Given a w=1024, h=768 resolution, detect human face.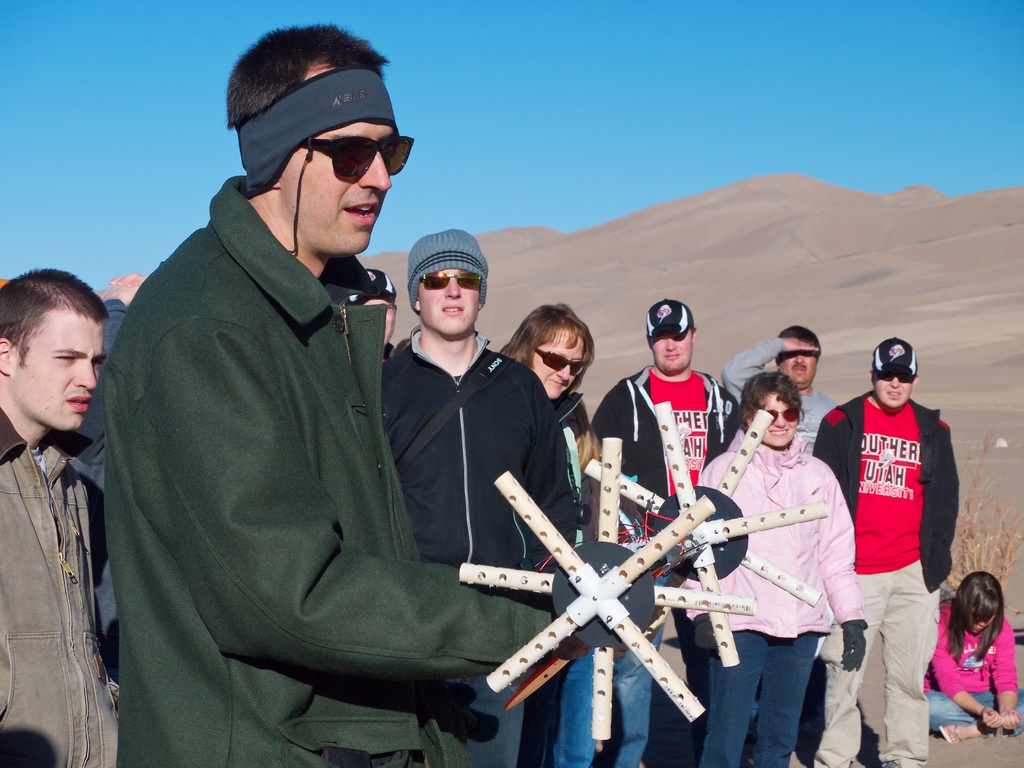
[650,327,694,373].
